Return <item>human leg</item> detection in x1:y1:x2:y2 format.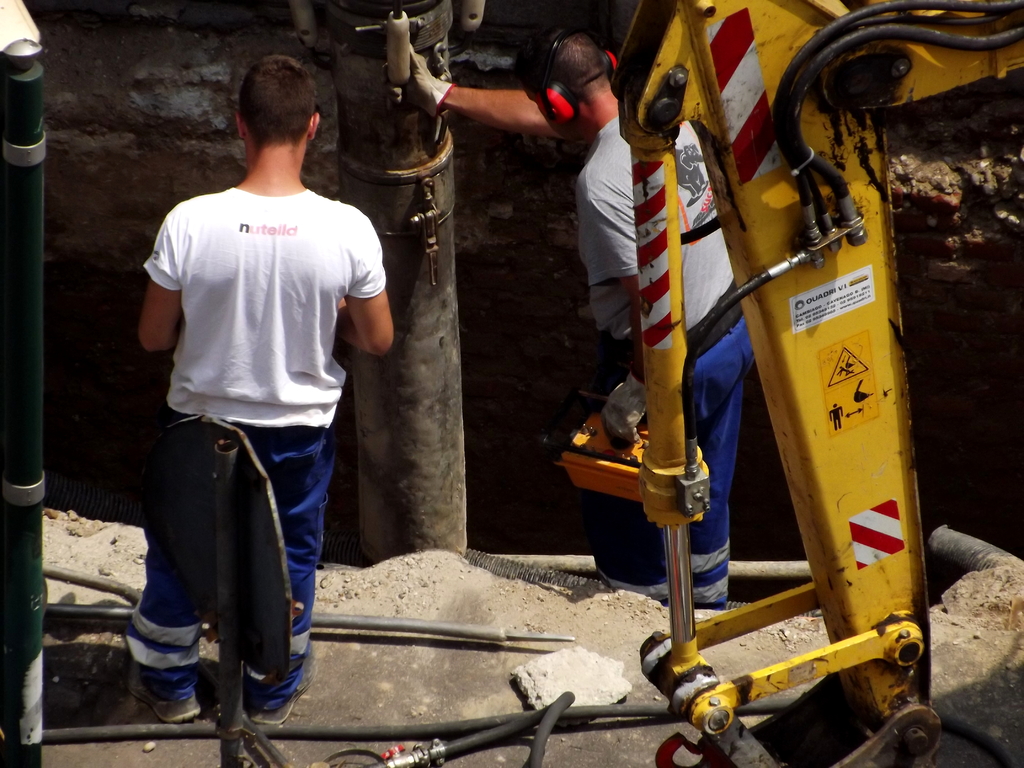
244:419:333:735.
